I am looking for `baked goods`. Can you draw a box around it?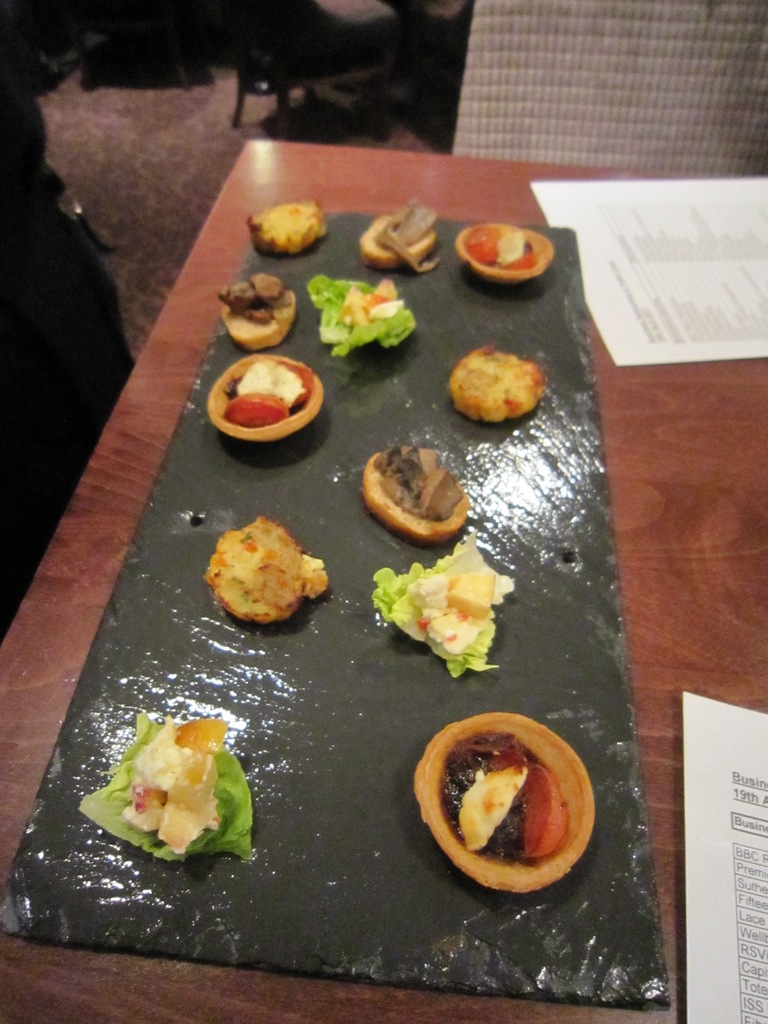
Sure, the bounding box is (x1=351, y1=207, x2=435, y2=271).
